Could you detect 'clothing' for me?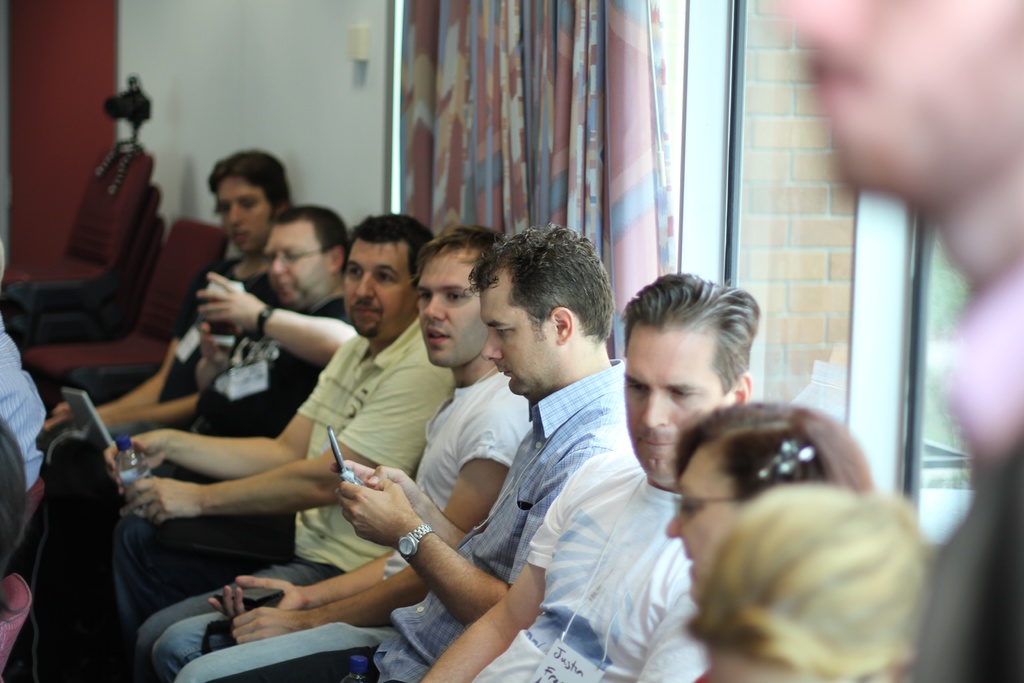
Detection result: {"x1": 889, "y1": 248, "x2": 1023, "y2": 682}.
